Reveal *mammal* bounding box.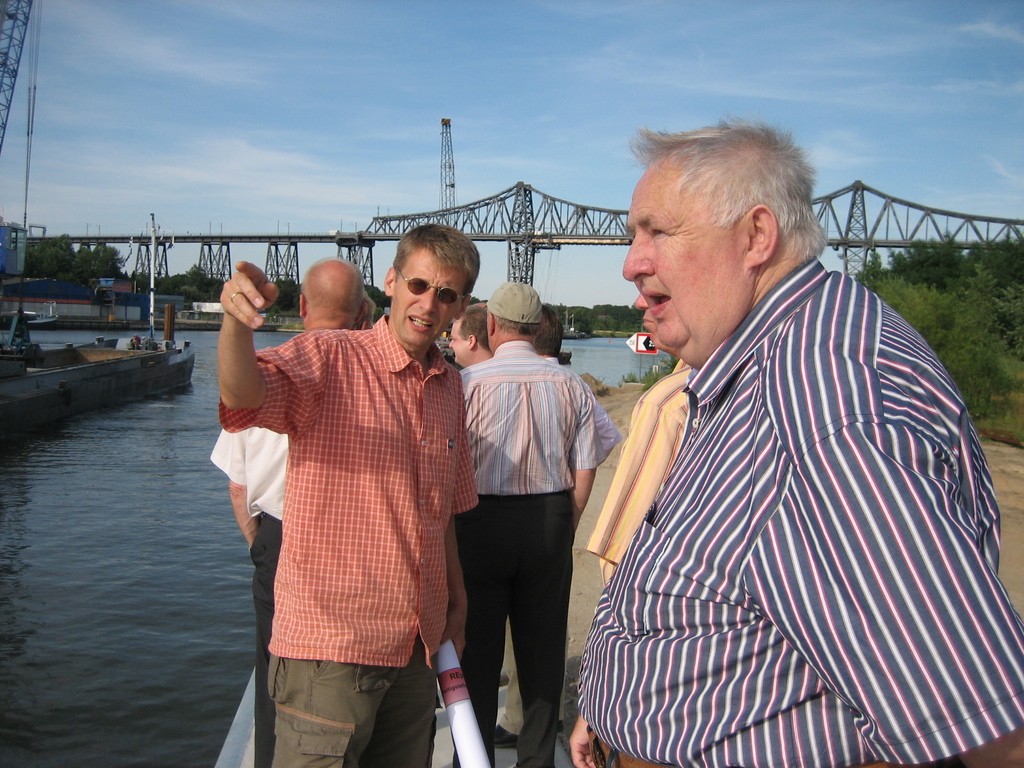
Revealed: [216, 220, 480, 767].
